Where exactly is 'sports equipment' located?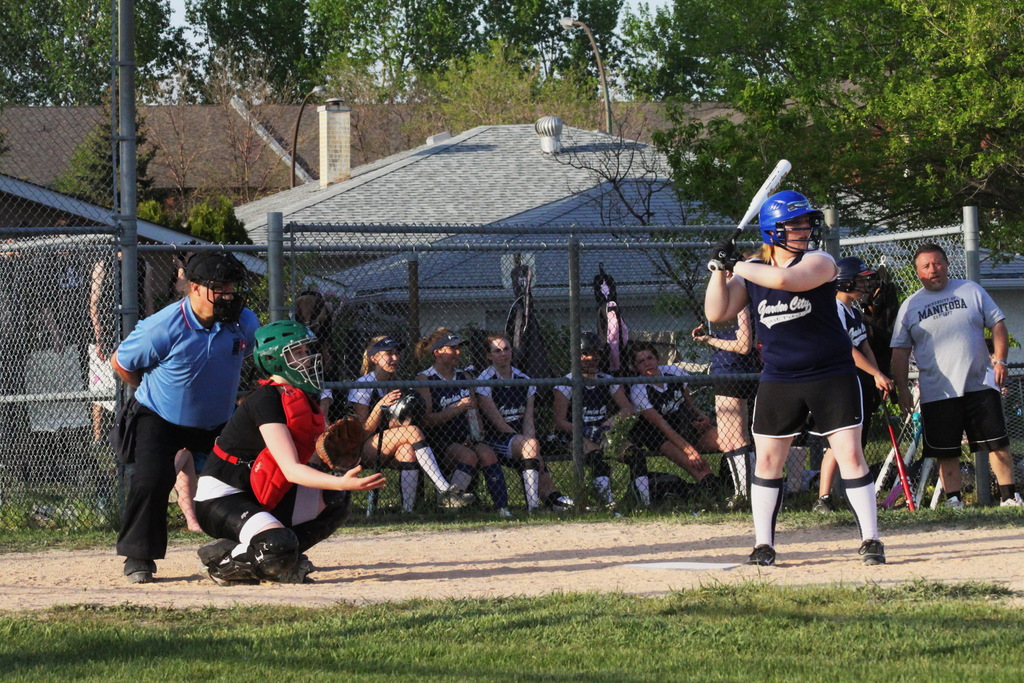
Its bounding box is l=295, t=490, r=353, b=556.
